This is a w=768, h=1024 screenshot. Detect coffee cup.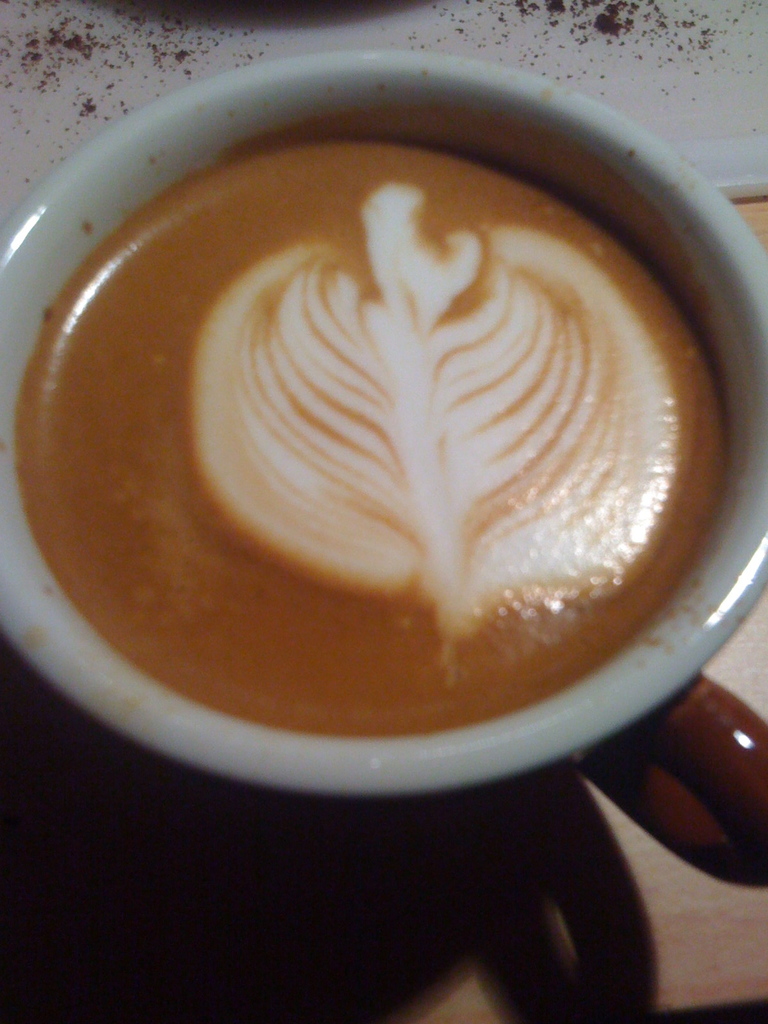
x1=0, y1=48, x2=767, y2=883.
